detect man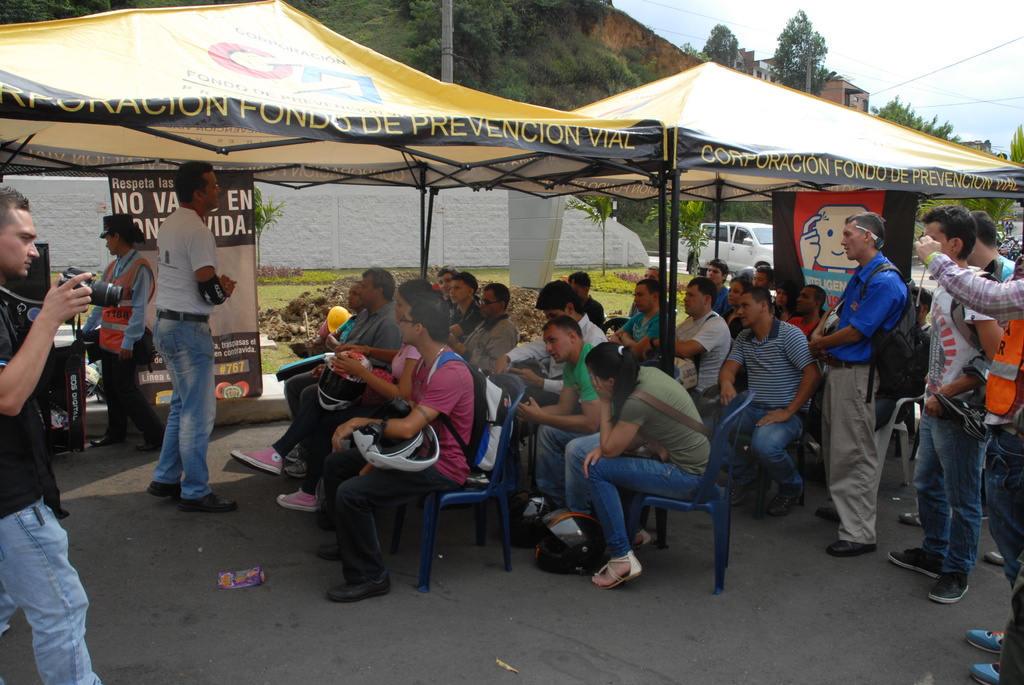
(x1=964, y1=205, x2=1016, y2=566)
